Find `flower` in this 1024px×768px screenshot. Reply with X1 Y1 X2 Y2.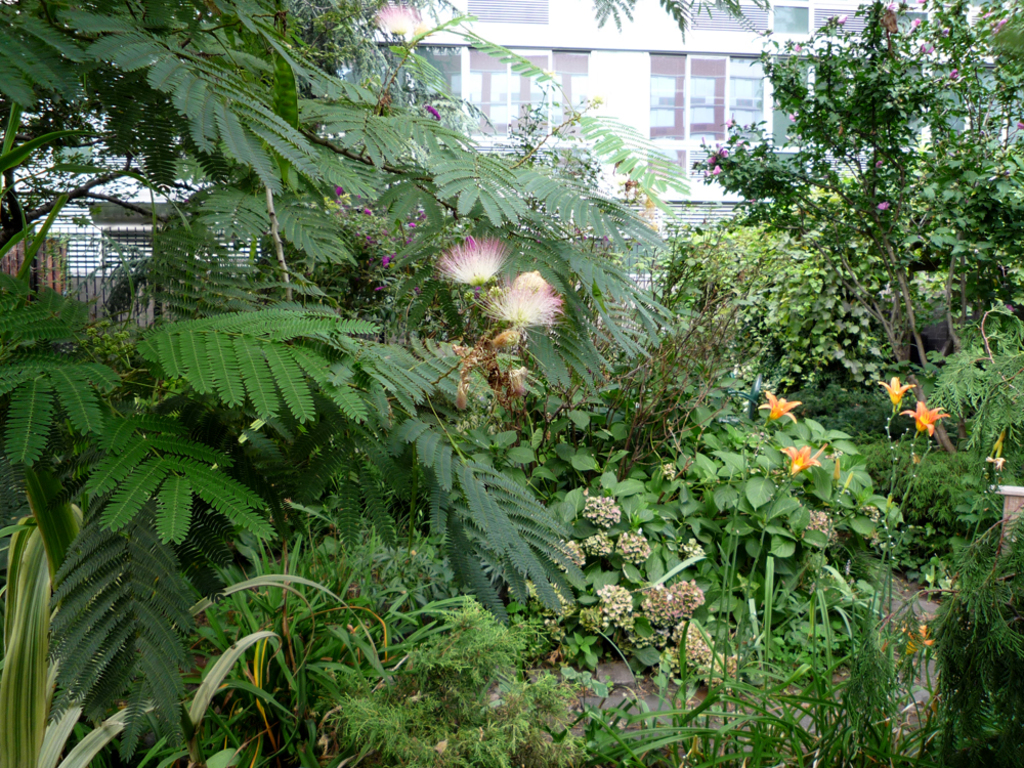
645 583 700 626.
